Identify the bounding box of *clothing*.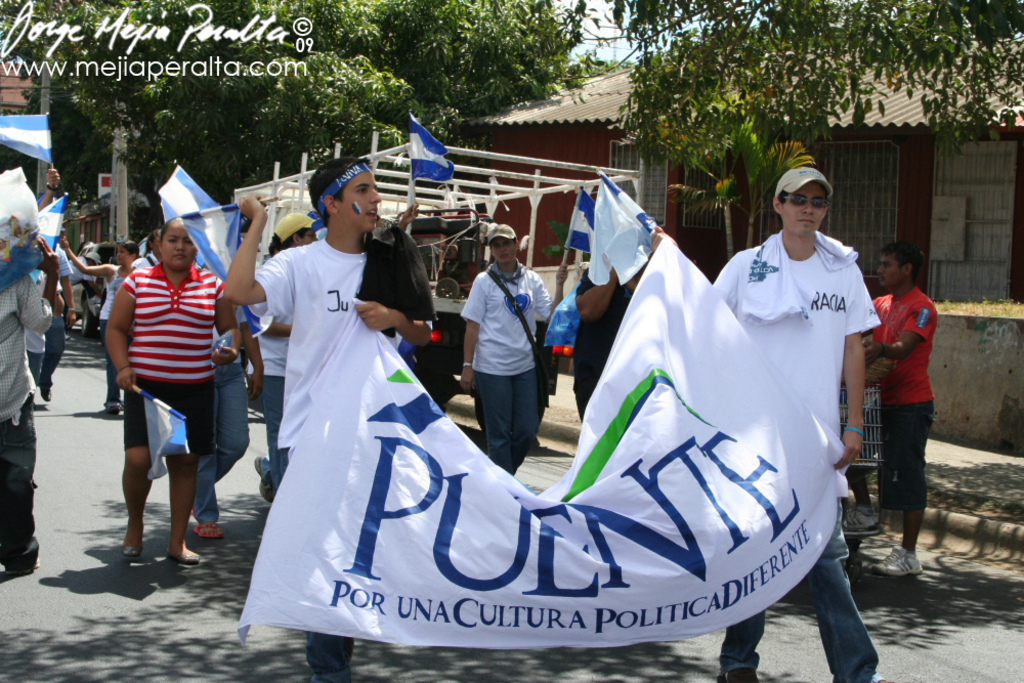
bbox=(249, 311, 290, 498).
